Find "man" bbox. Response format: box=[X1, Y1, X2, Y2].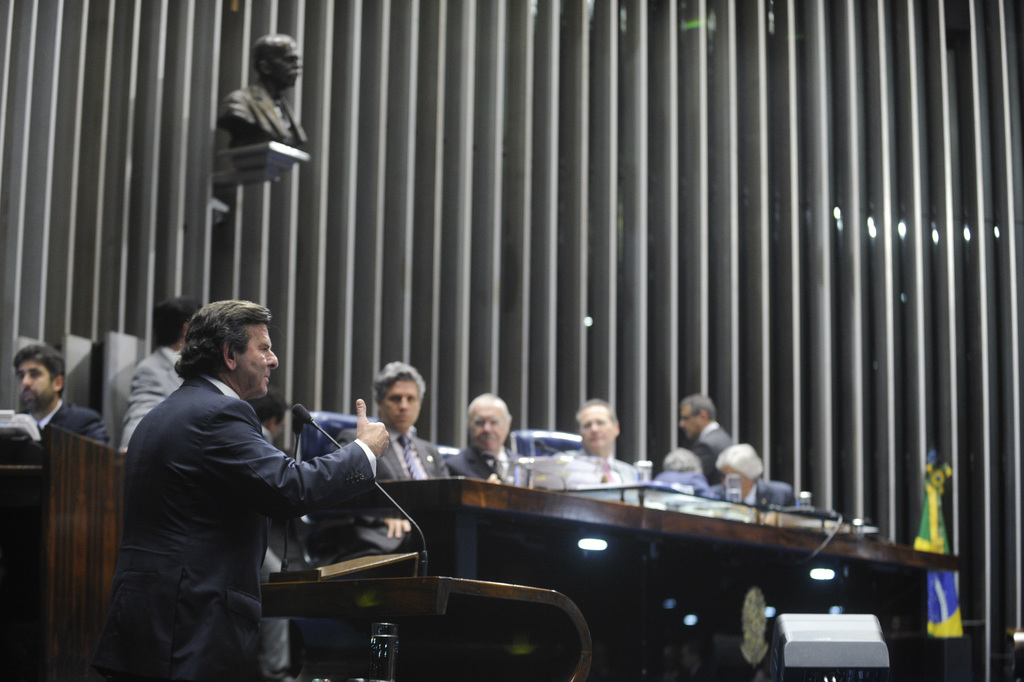
box=[215, 33, 305, 148].
